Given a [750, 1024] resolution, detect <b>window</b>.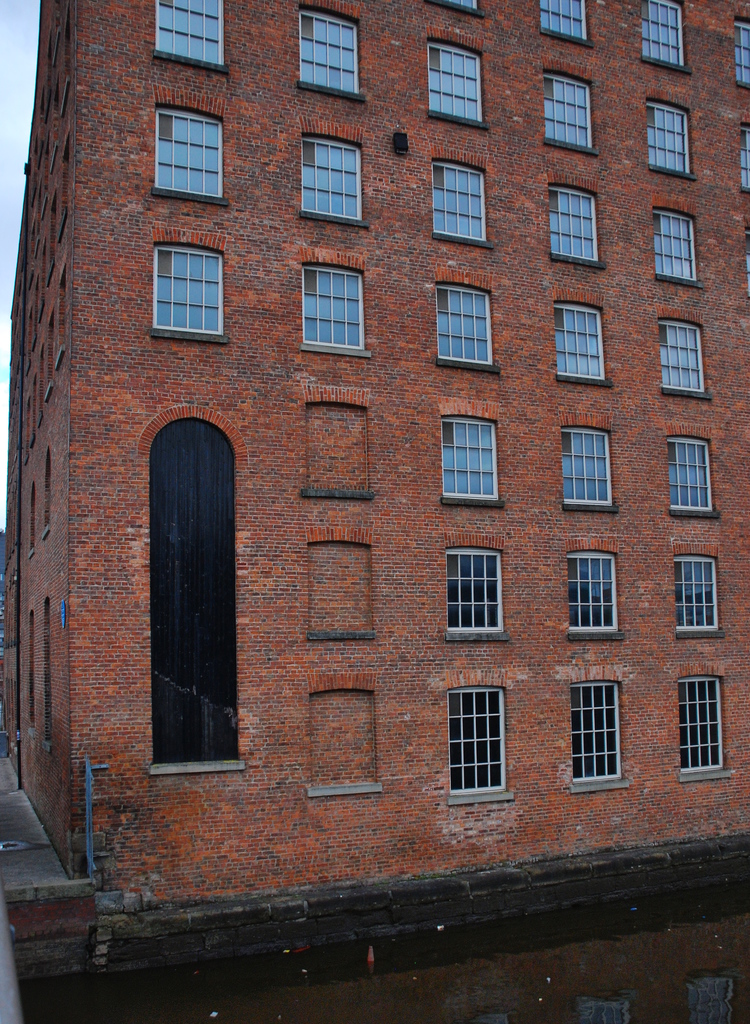
rect(304, 139, 355, 225).
